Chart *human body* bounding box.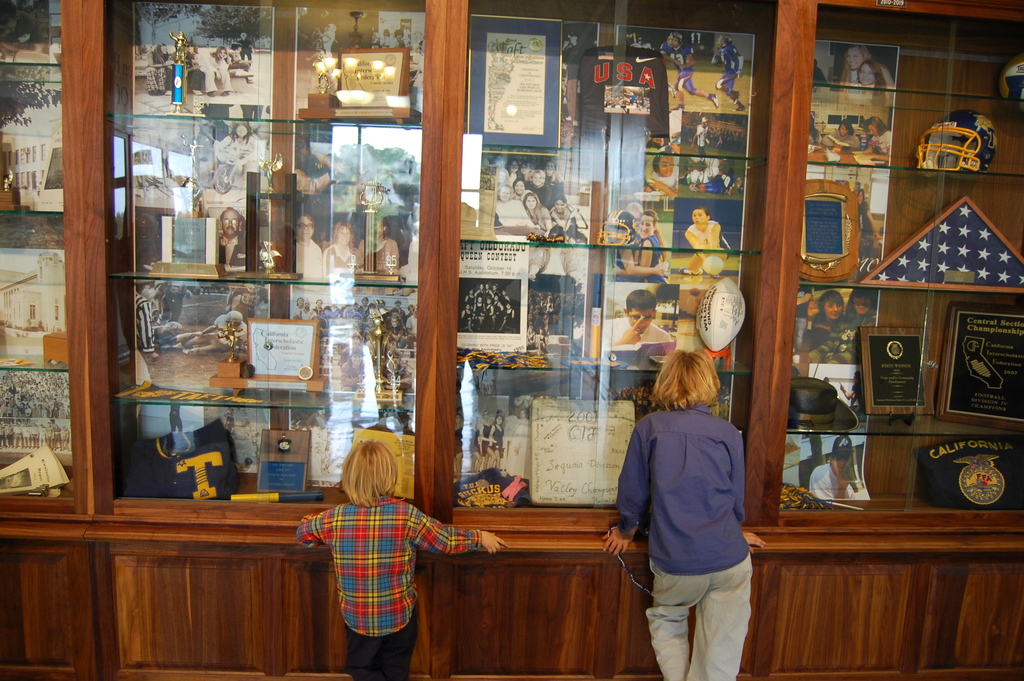
Charted: left=625, top=347, right=776, bottom=675.
